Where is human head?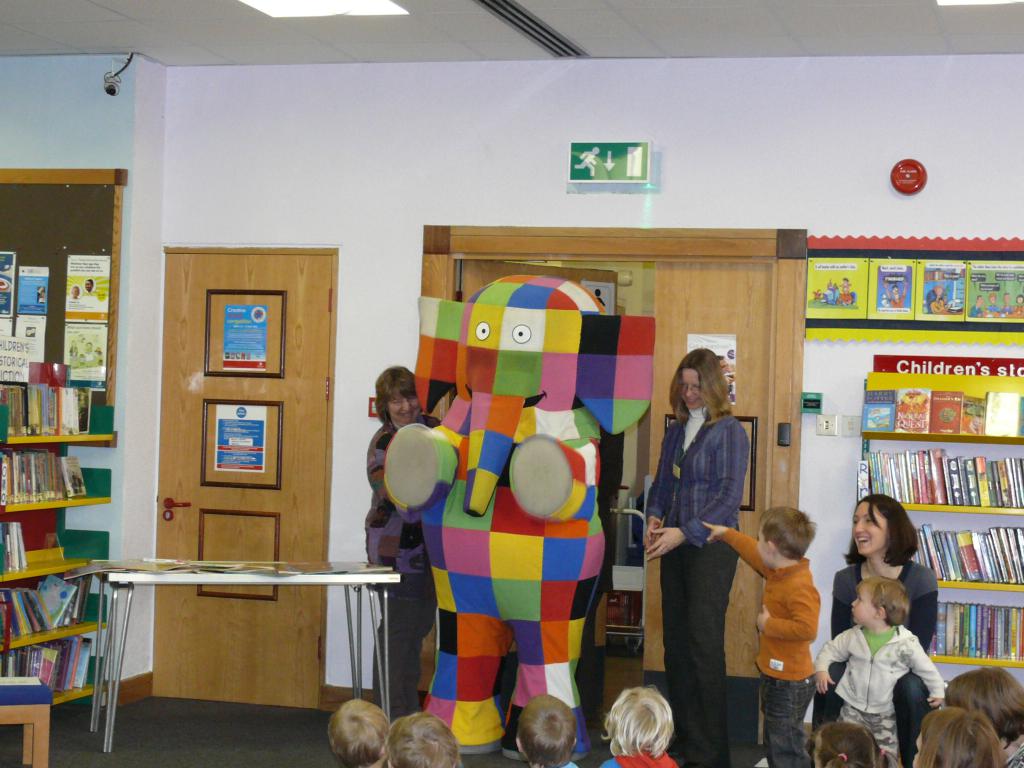
(left=382, top=713, right=463, bottom=767).
